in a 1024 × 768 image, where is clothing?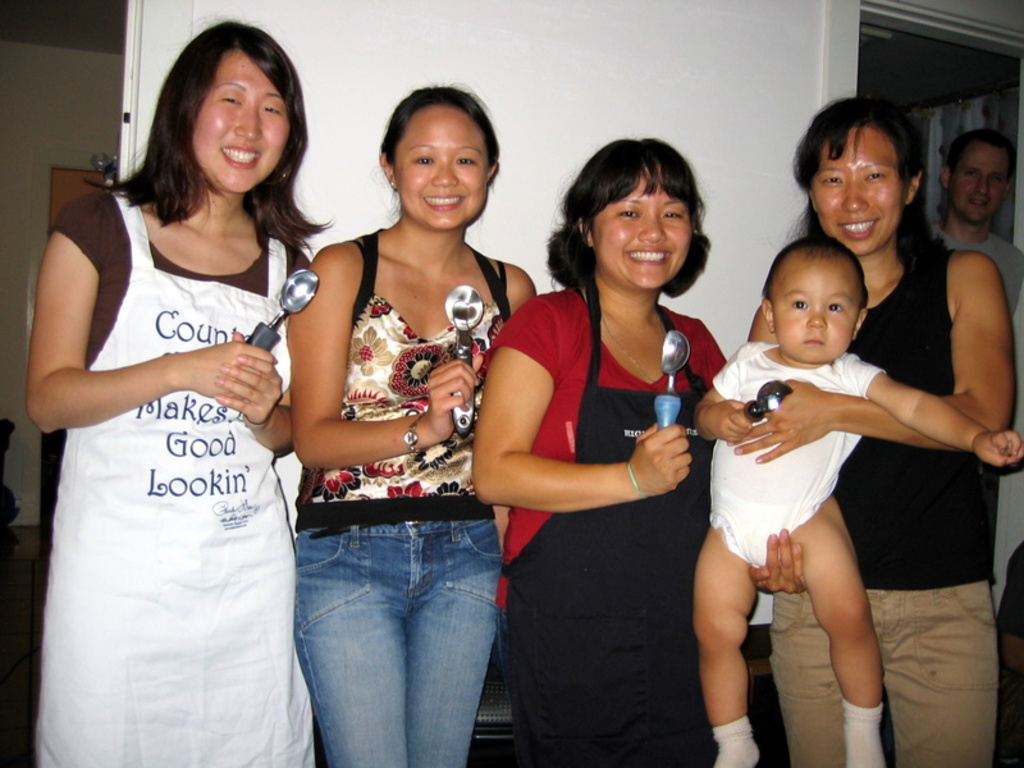
(x1=767, y1=234, x2=1006, y2=767).
